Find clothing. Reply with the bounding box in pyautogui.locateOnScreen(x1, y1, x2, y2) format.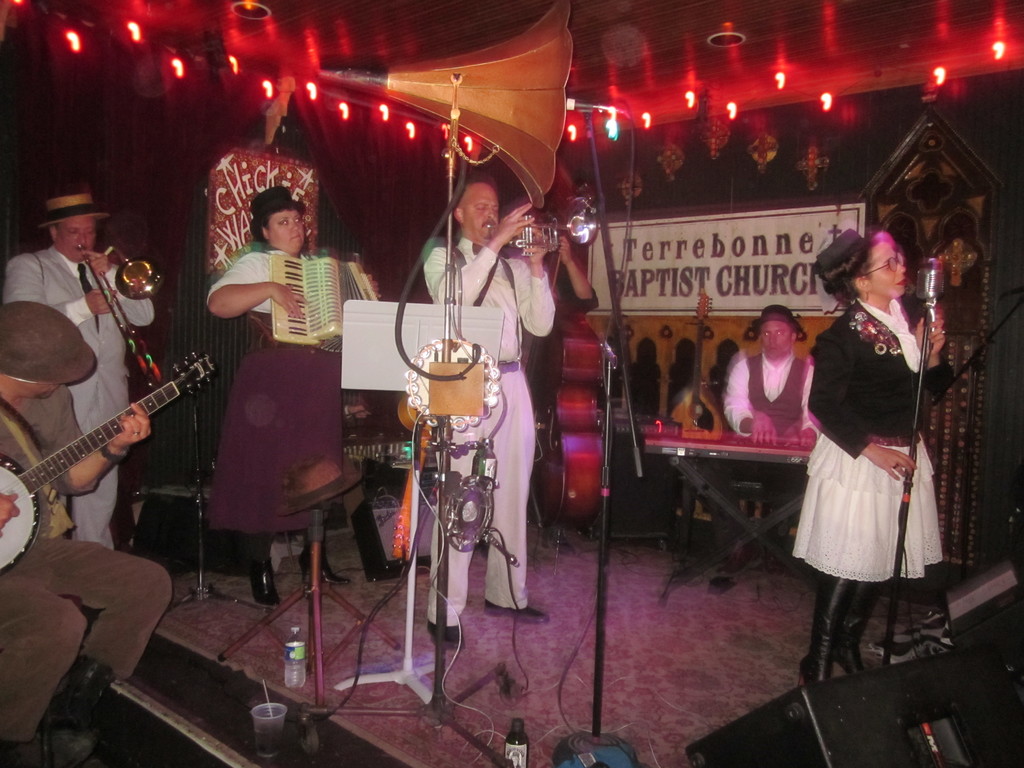
pyautogui.locateOnScreen(520, 252, 599, 512).
